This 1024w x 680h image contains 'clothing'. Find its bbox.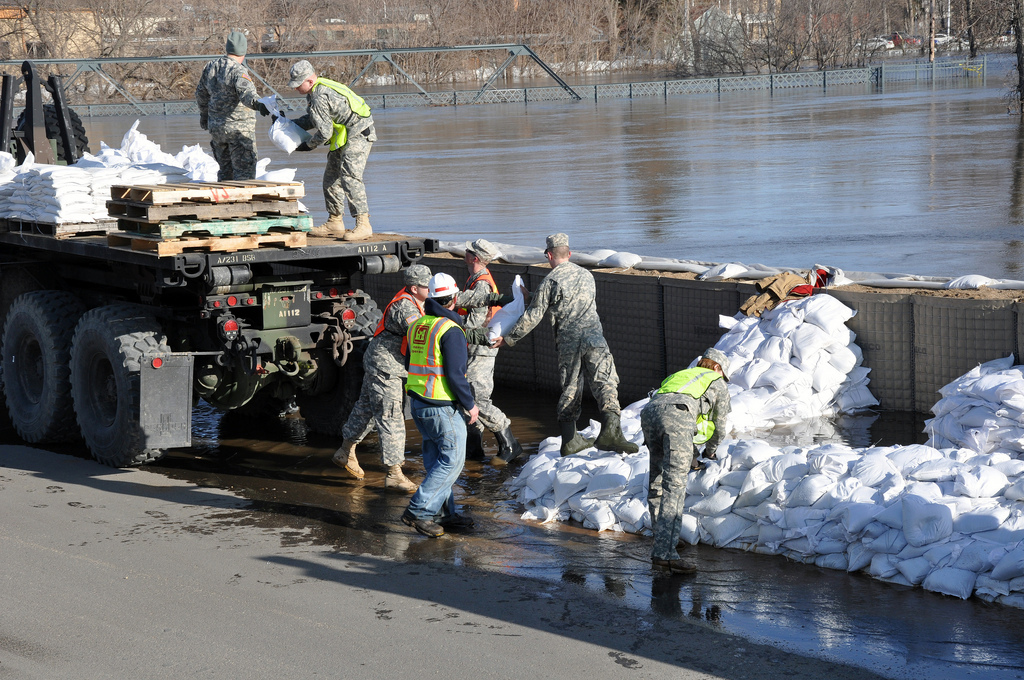
[447, 289, 525, 454].
